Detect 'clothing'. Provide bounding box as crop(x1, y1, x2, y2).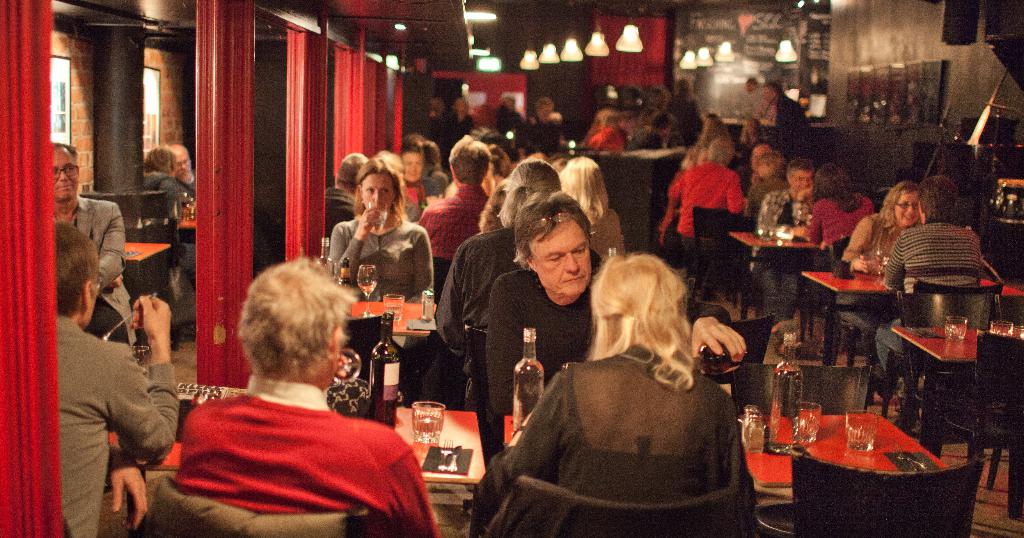
crop(483, 257, 611, 437).
